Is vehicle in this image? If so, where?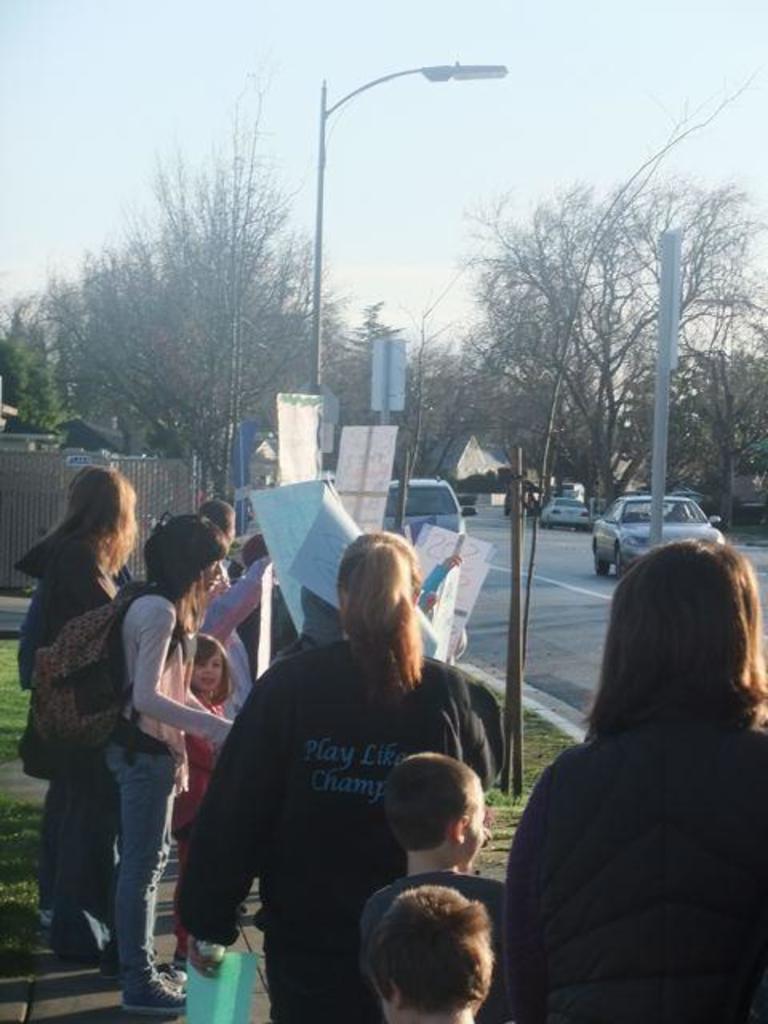
Yes, at 384,470,478,541.
